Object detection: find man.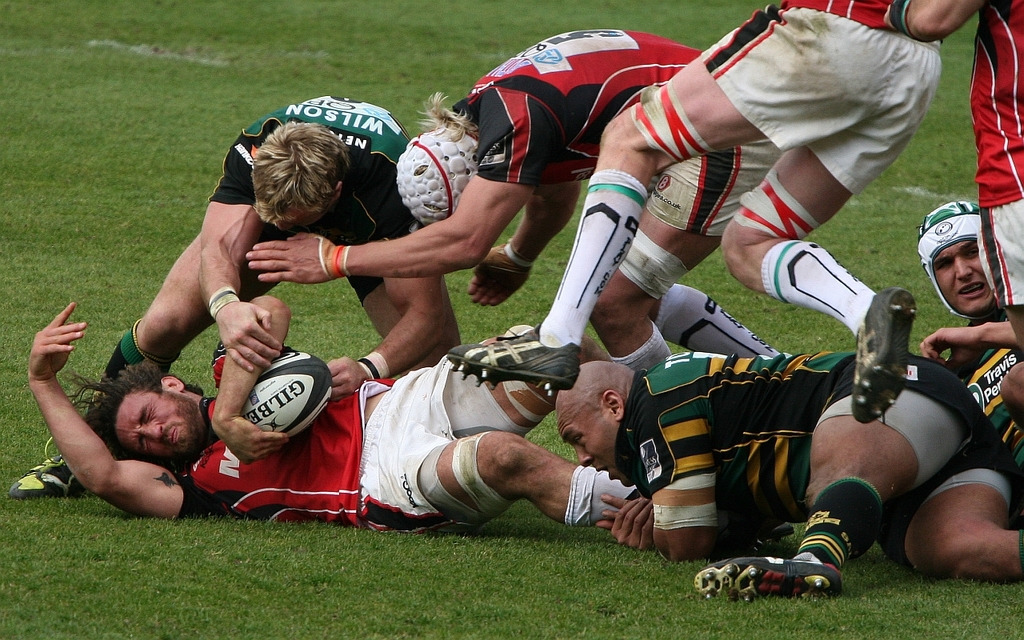
(445, 0, 950, 429).
